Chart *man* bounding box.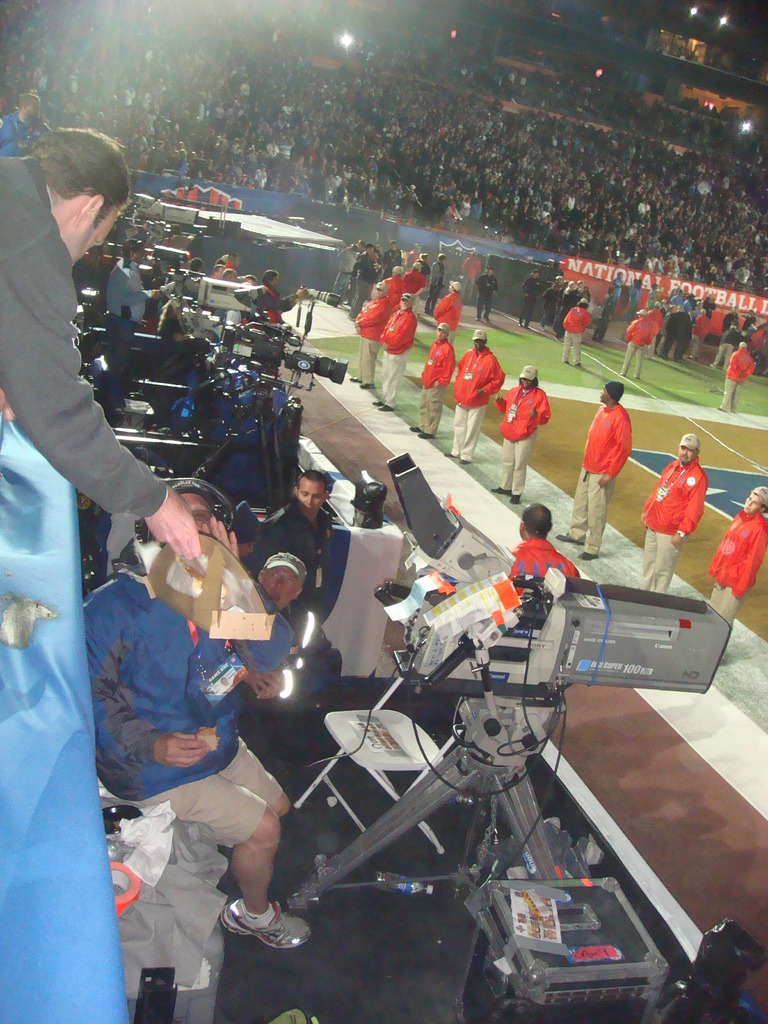
Charted: (x1=718, y1=303, x2=738, y2=347).
